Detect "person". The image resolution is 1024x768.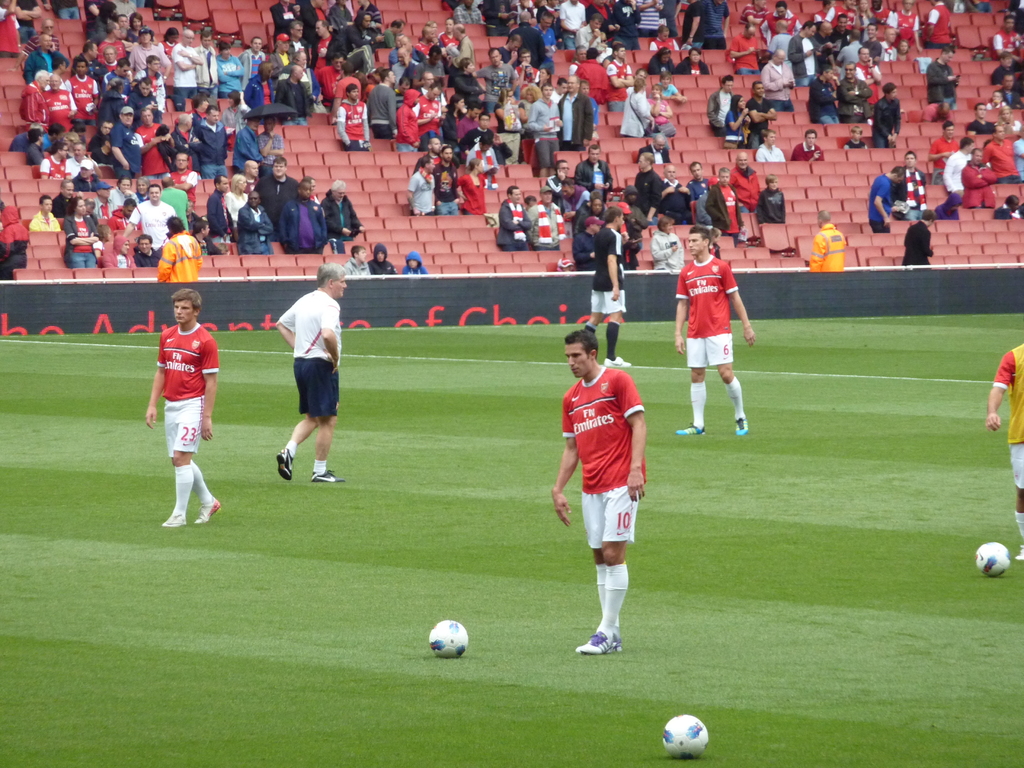
x1=996, y1=194, x2=1023, y2=219.
